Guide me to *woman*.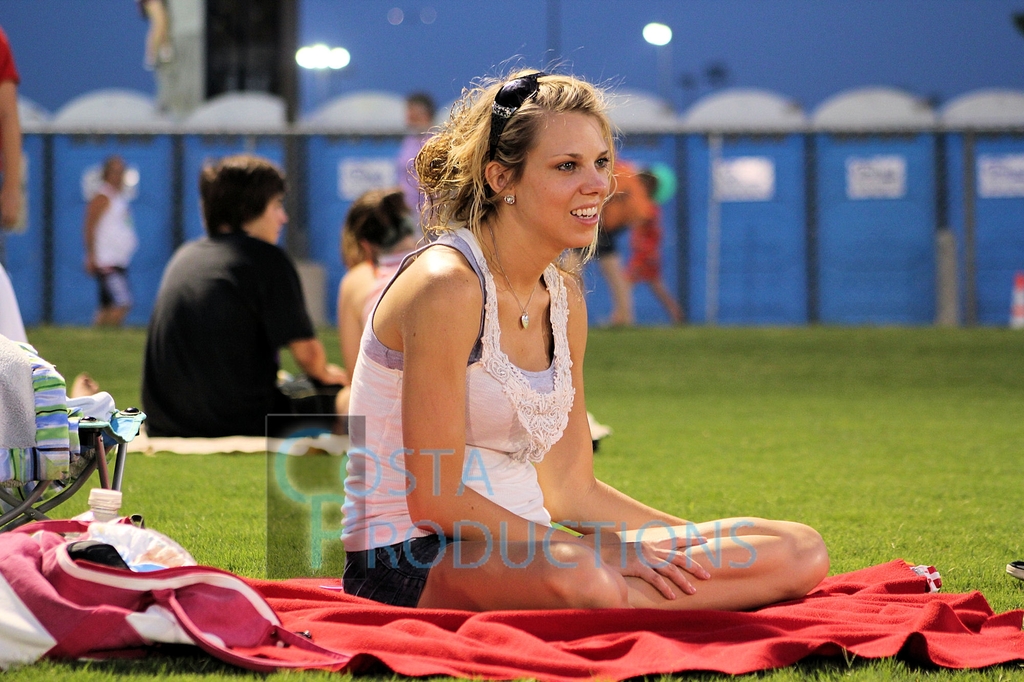
Guidance: locate(341, 74, 730, 628).
